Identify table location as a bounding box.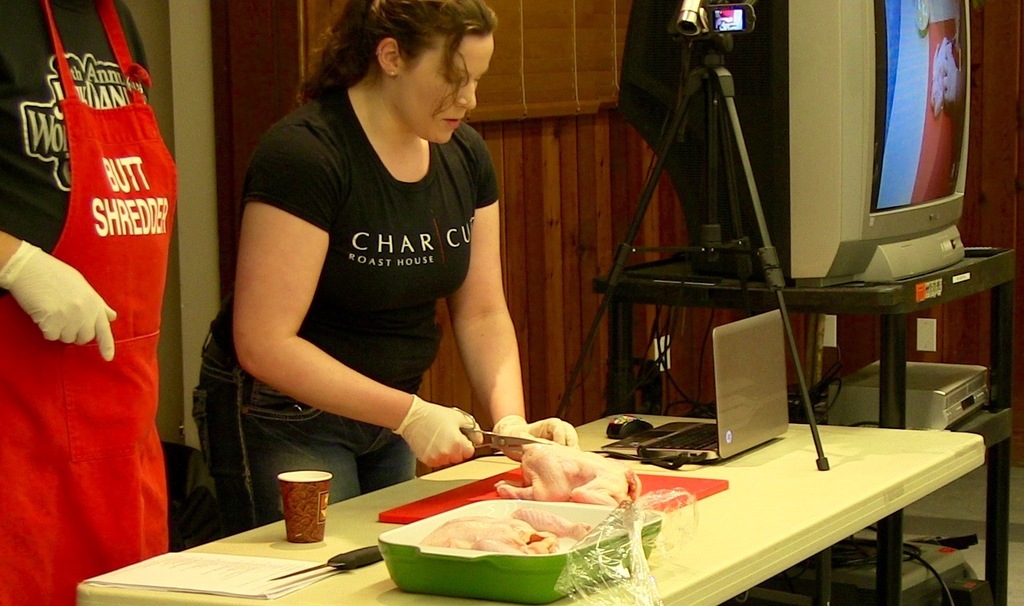
x1=598, y1=246, x2=1011, y2=602.
